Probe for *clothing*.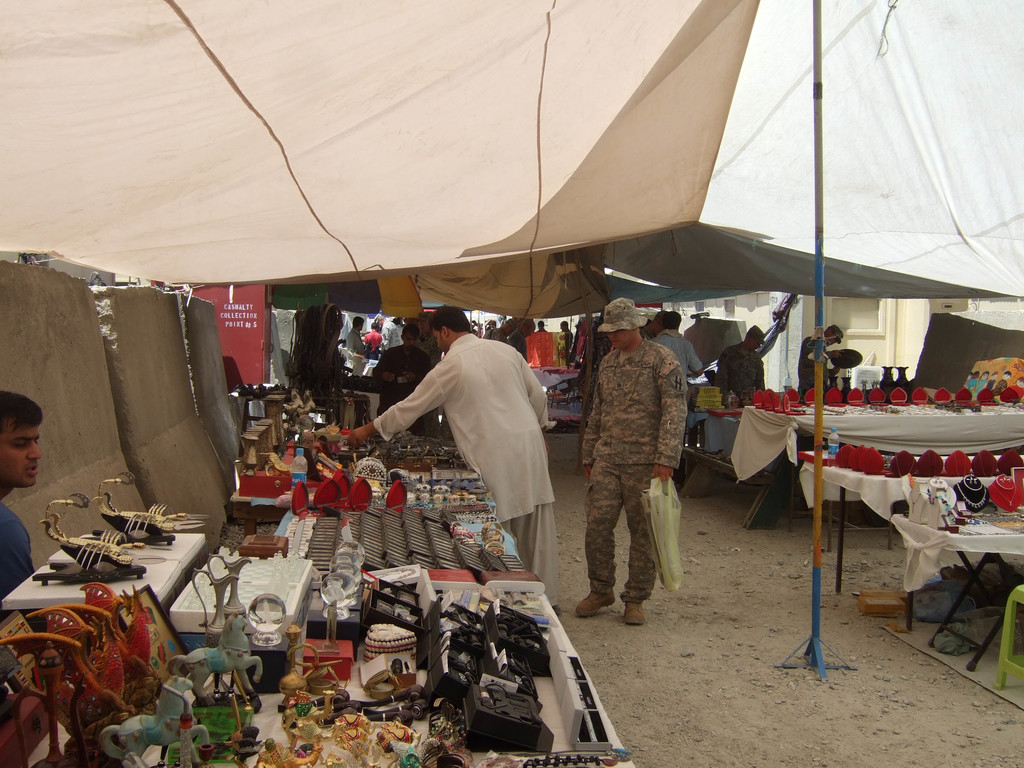
Probe result: select_region(345, 327, 364, 375).
